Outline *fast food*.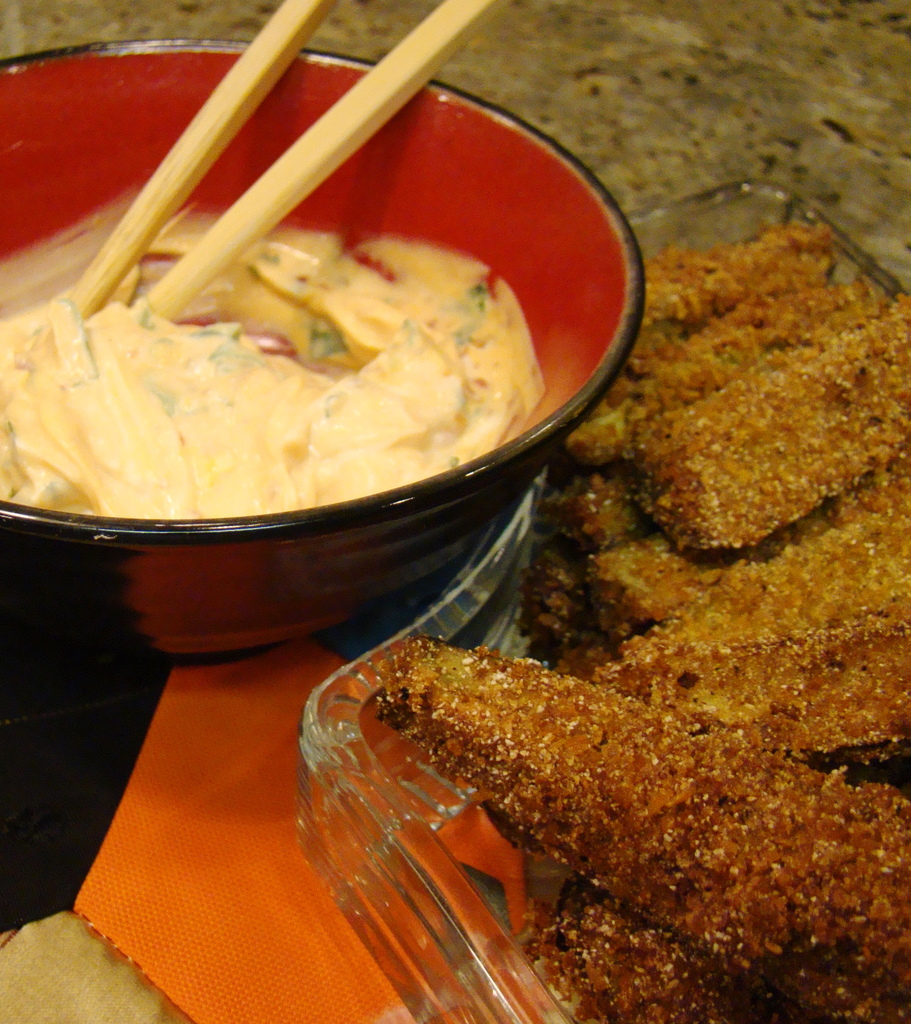
Outline: 0/192/533/513.
